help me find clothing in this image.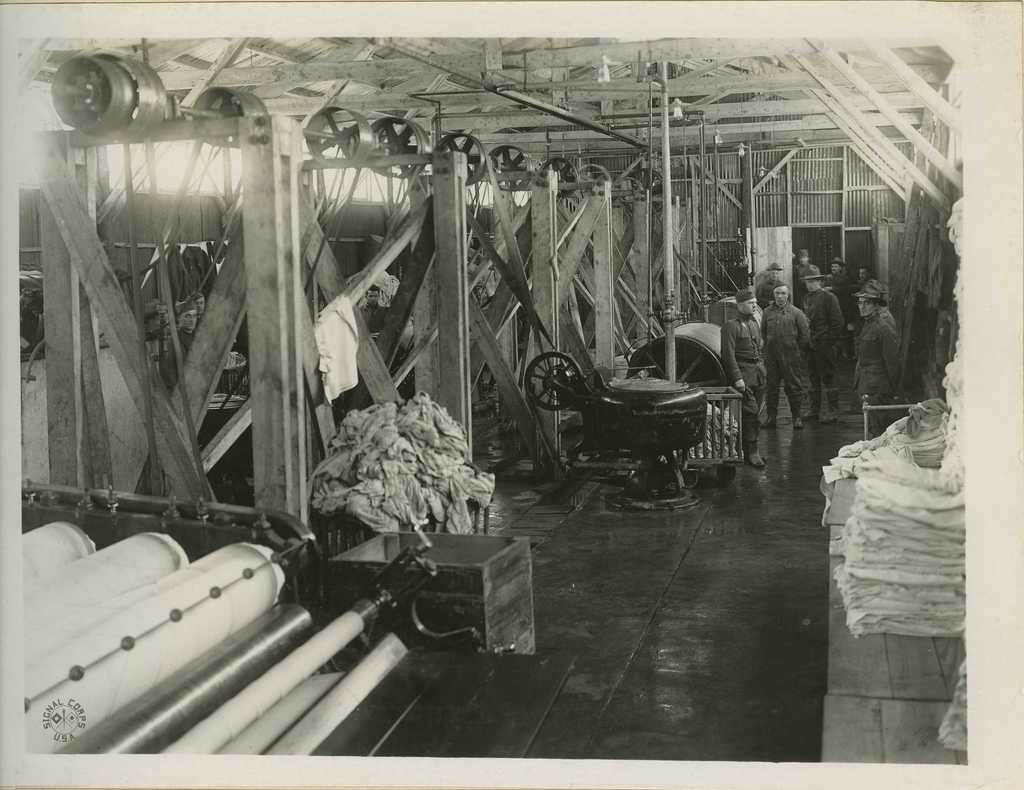
Found it: 796 260 821 282.
